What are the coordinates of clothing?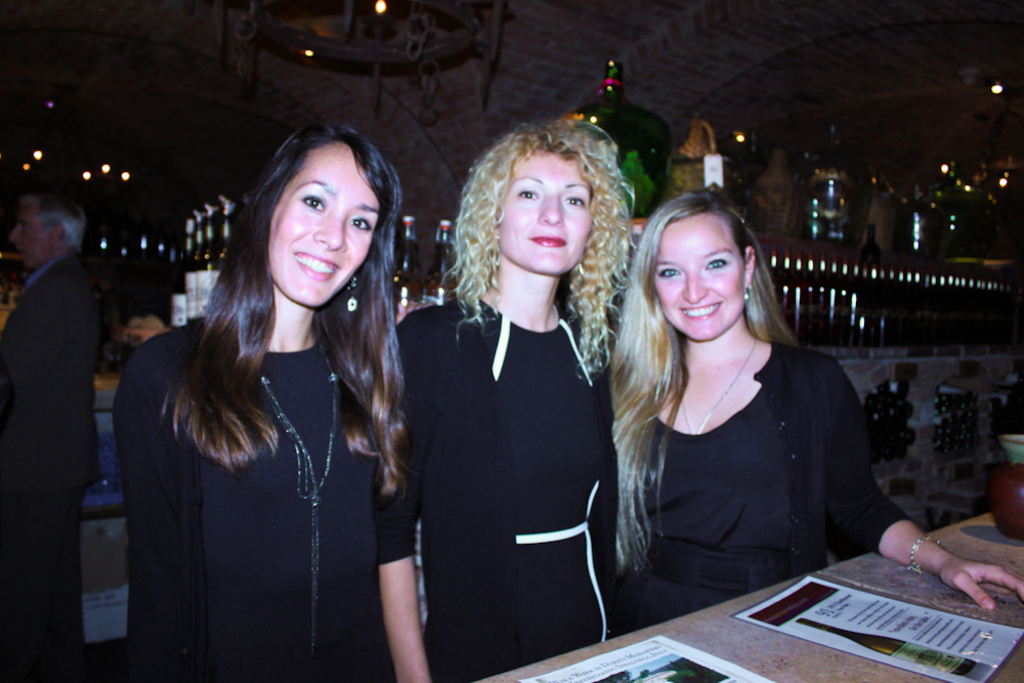
0 249 96 682.
